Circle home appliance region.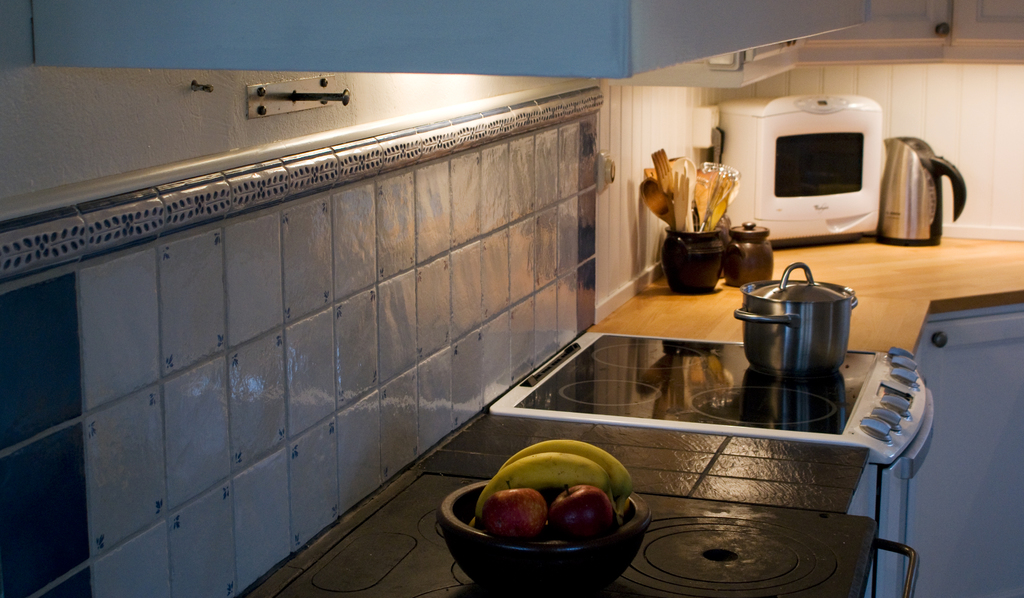
Region: bbox=[876, 136, 968, 244].
